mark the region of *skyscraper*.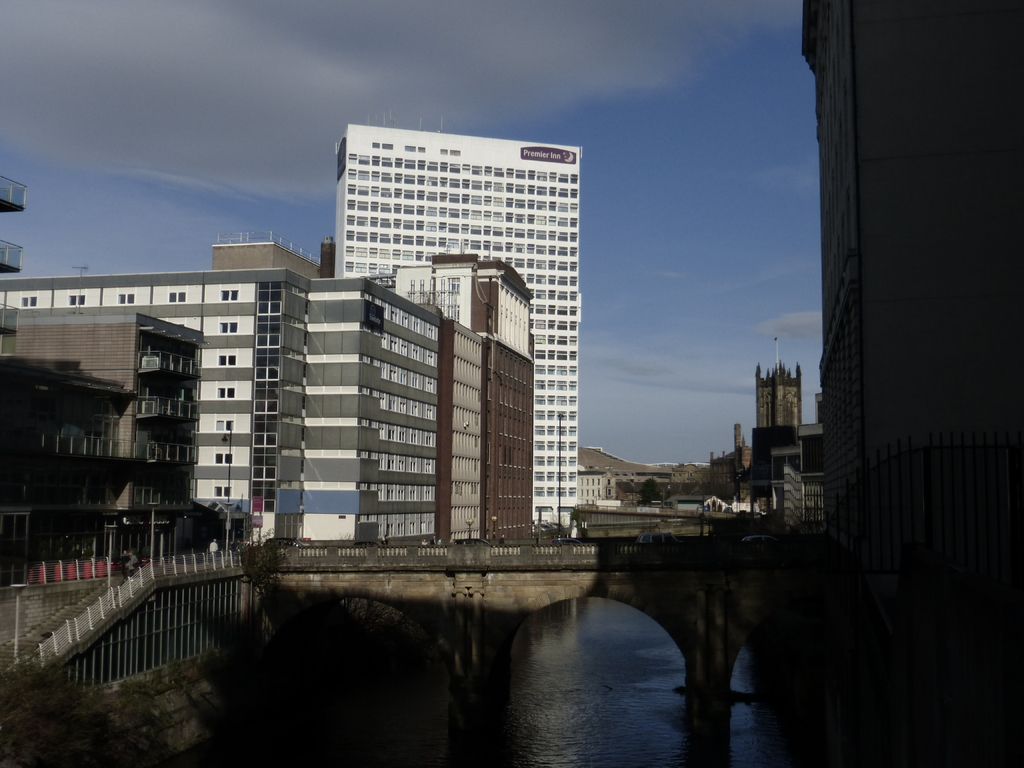
Region: crop(353, 261, 529, 540).
